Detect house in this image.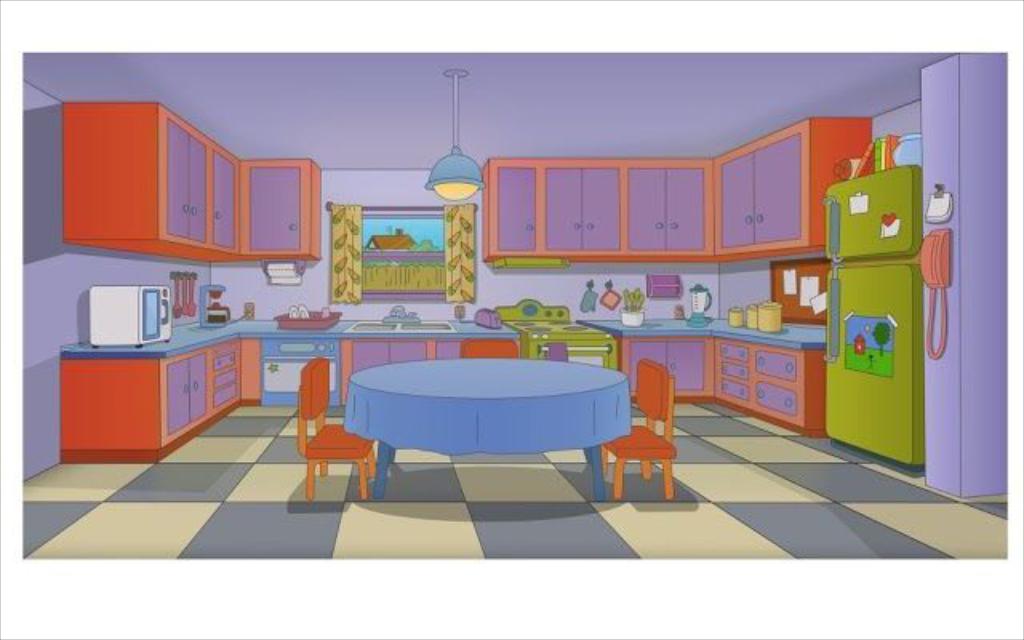
Detection: BBox(22, 53, 1008, 560).
